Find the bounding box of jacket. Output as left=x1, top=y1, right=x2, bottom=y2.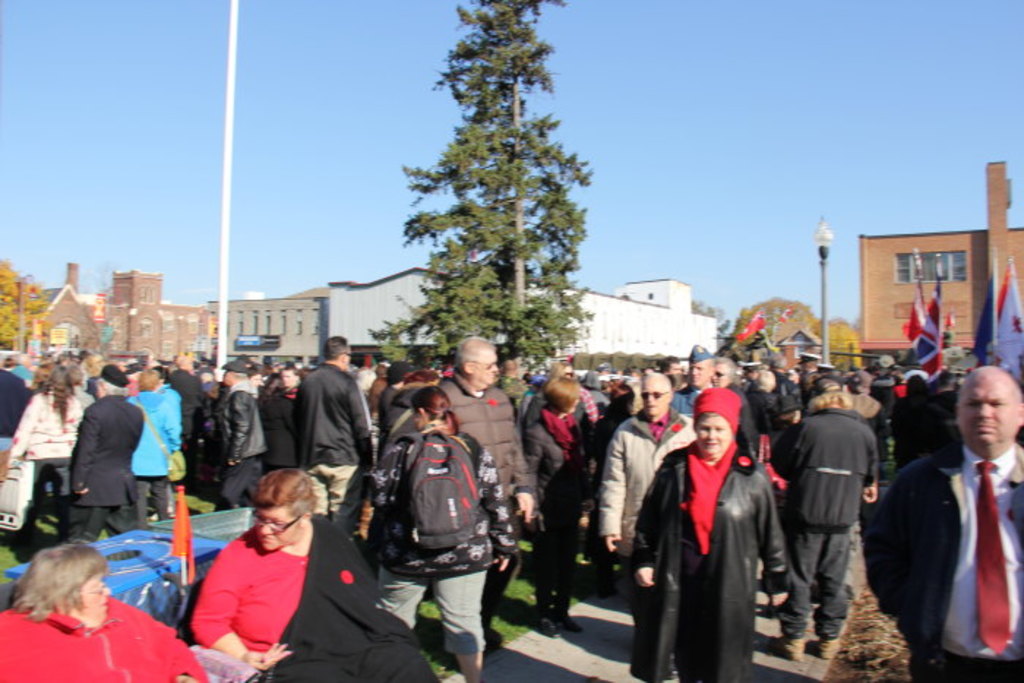
left=123, top=386, right=184, bottom=478.
